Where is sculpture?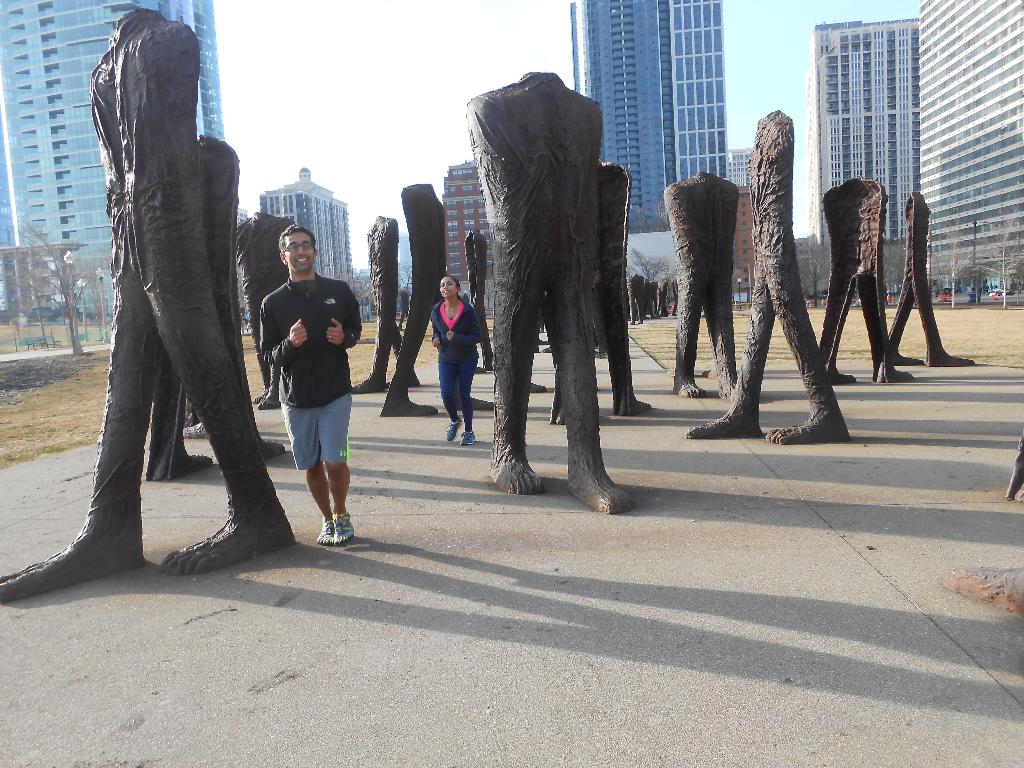
region(376, 174, 497, 418).
